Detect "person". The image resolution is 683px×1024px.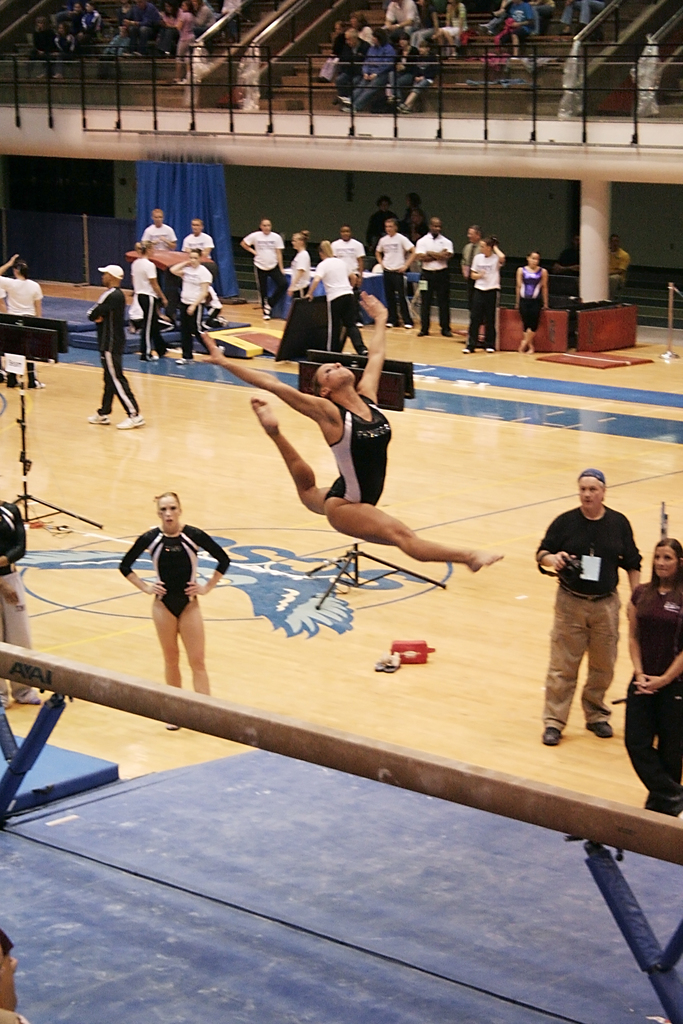
[left=329, top=232, right=366, bottom=280].
